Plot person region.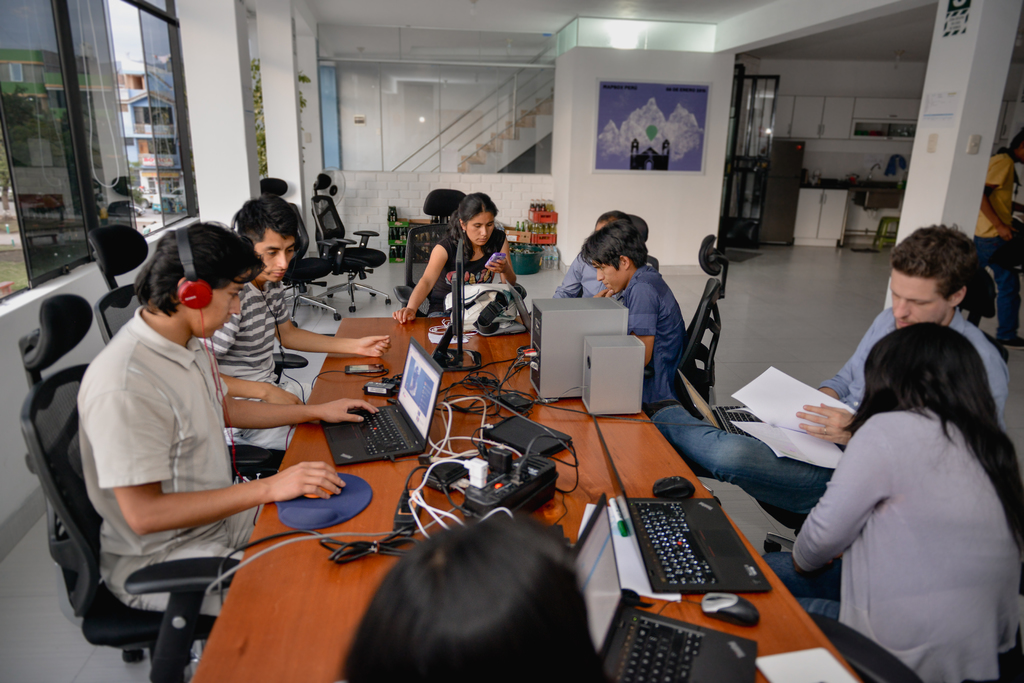
Plotted at (left=72, top=218, right=381, bottom=659).
